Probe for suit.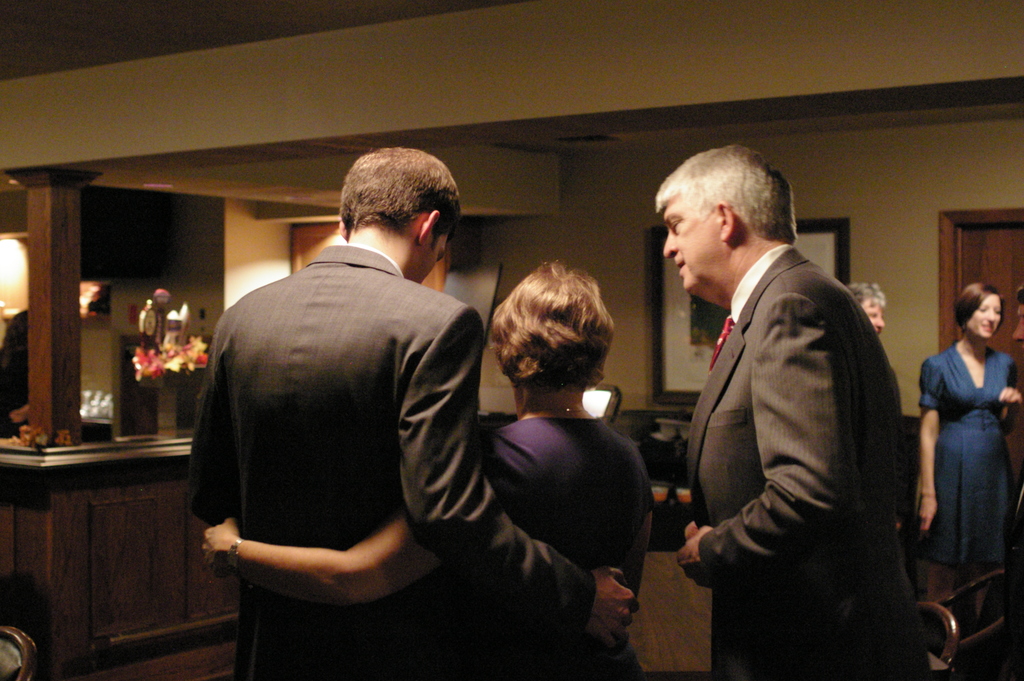
Probe result: Rect(186, 245, 600, 680).
